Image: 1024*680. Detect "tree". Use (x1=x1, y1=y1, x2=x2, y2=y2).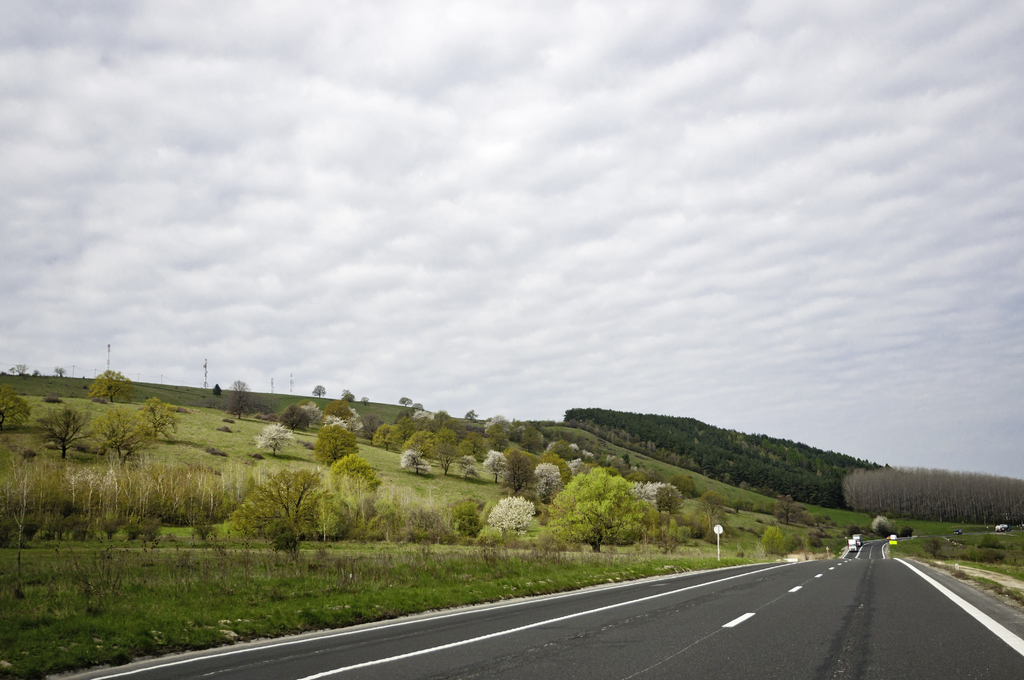
(x1=309, y1=384, x2=325, y2=396).
